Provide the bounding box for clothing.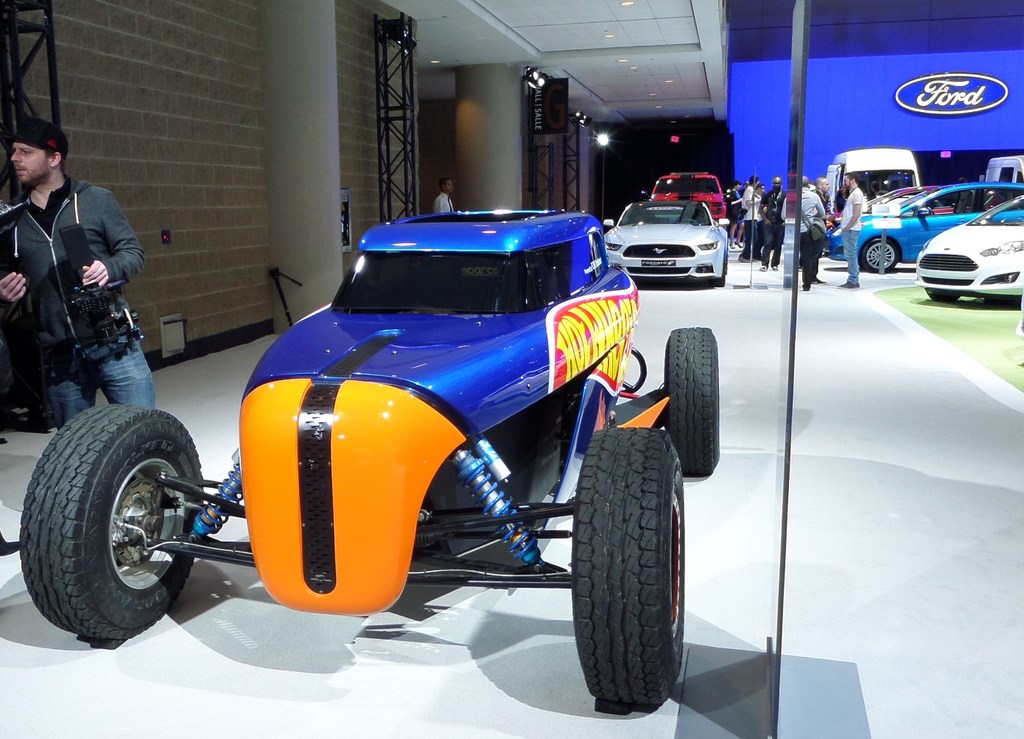
[746,191,763,256].
